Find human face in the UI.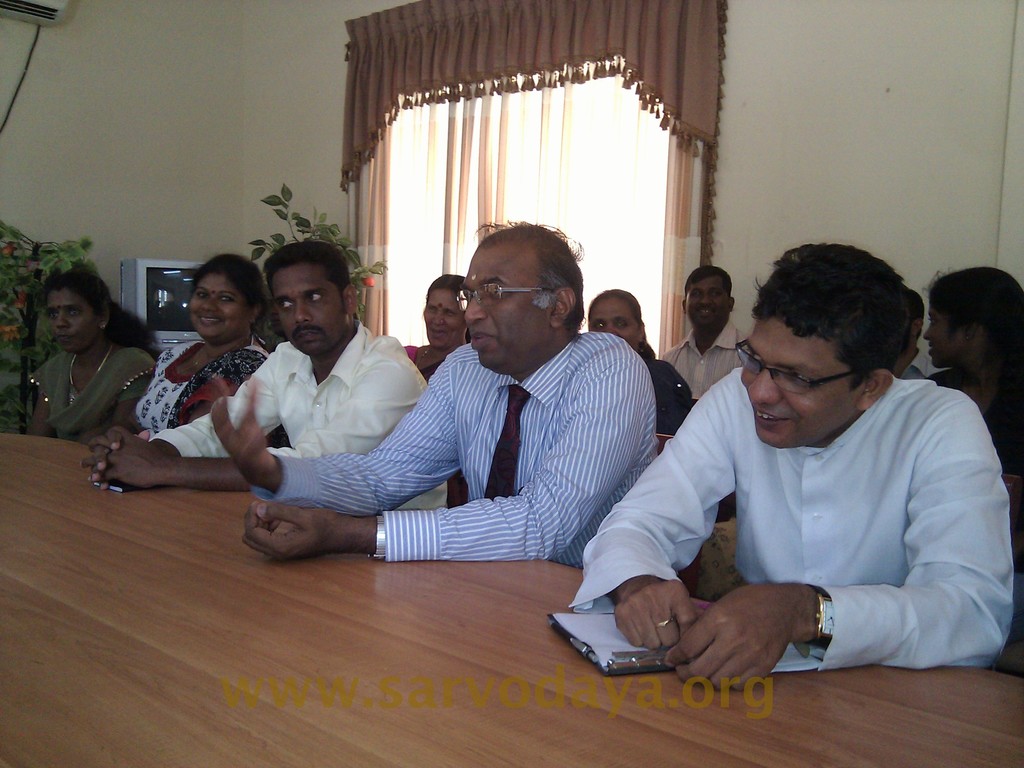
UI element at box(687, 274, 729, 326).
